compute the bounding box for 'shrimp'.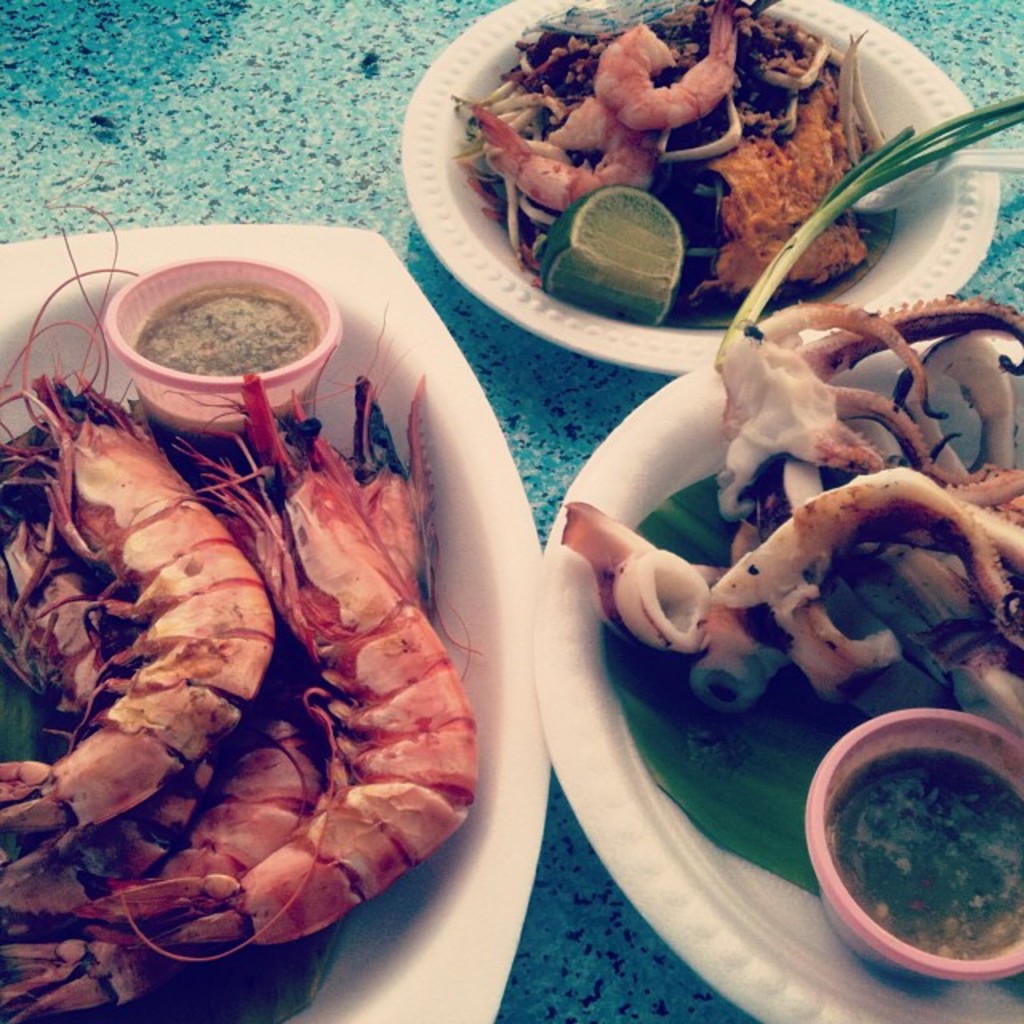
0 206 277 867.
